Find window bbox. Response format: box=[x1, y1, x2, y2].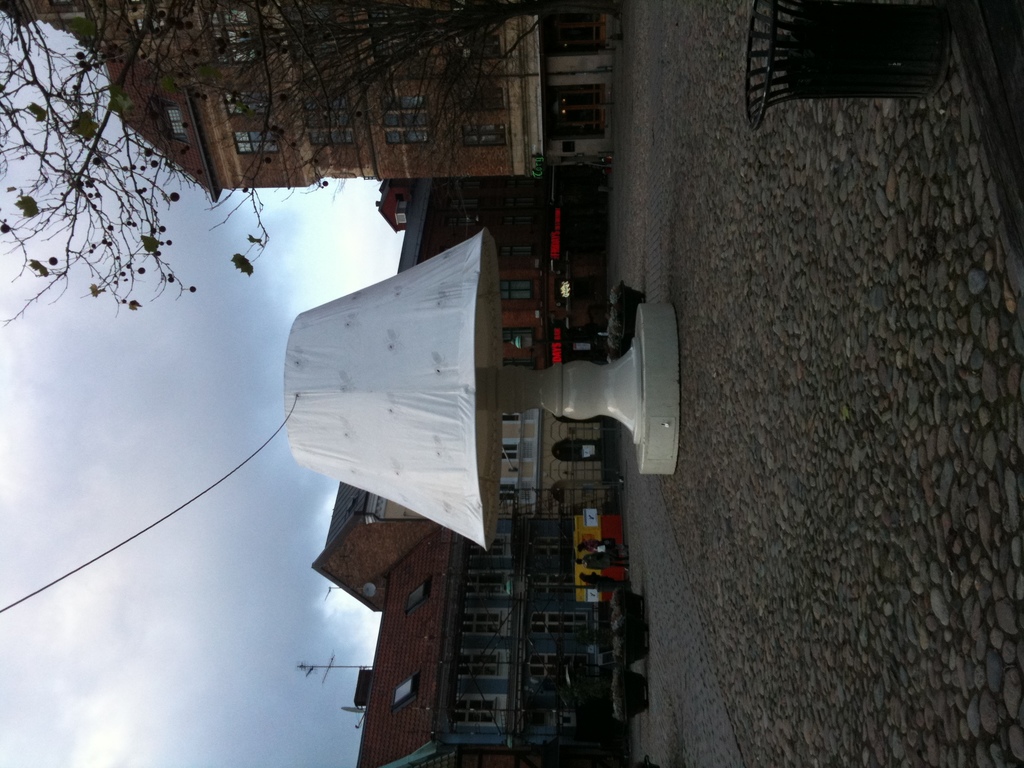
box=[384, 97, 431, 145].
